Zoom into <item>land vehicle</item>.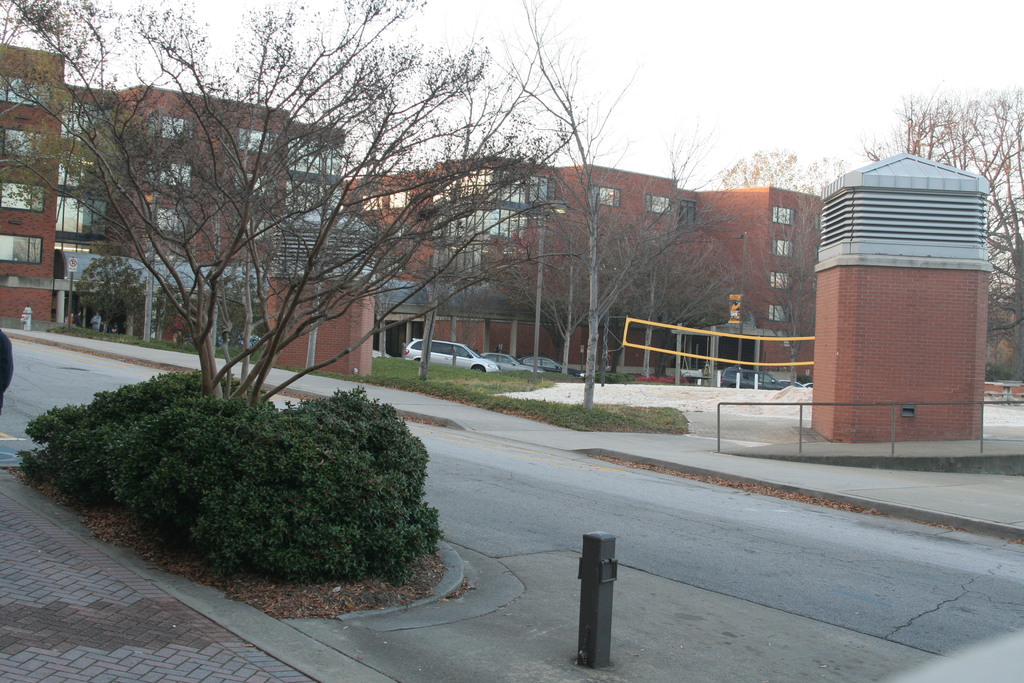
Zoom target: detection(776, 381, 798, 386).
